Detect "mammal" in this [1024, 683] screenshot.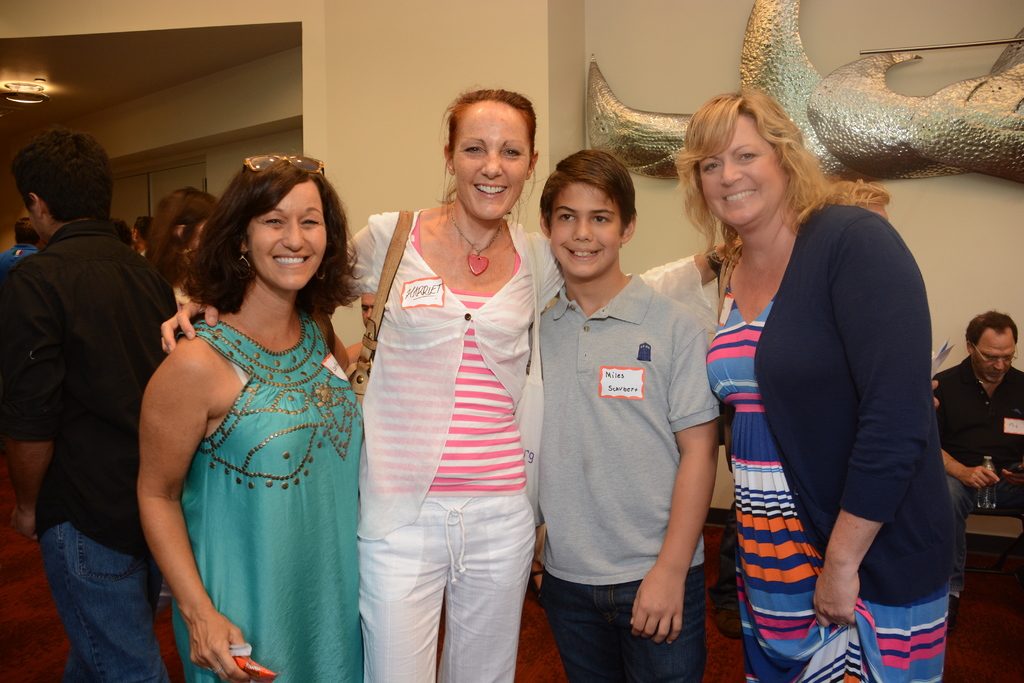
Detection: box=[137, 155, 366, 682].
